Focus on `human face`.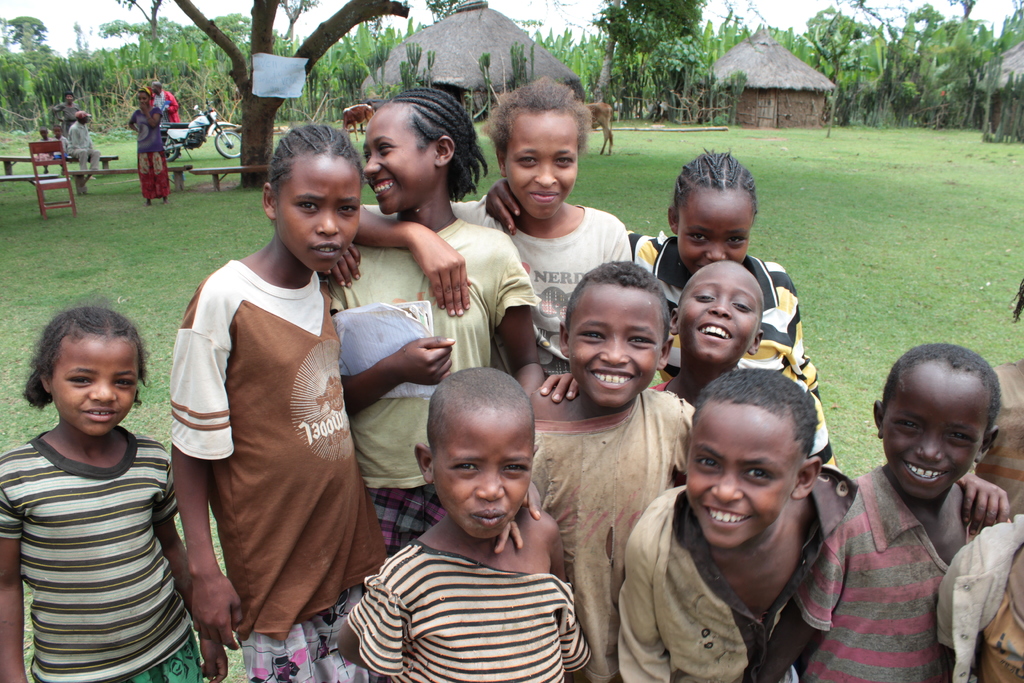
Focused at left=566, top=280, right=662, bottom=407.
